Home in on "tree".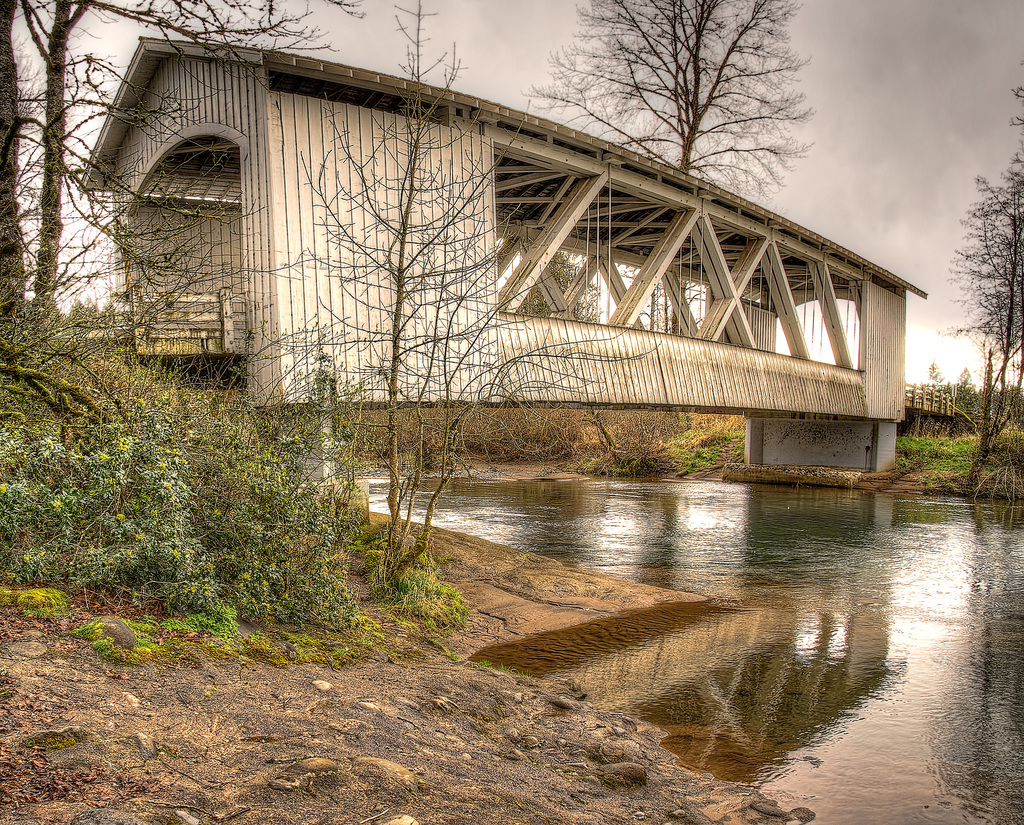
Homed in at x1=937 y1=59 x2=1023 y2=463.
